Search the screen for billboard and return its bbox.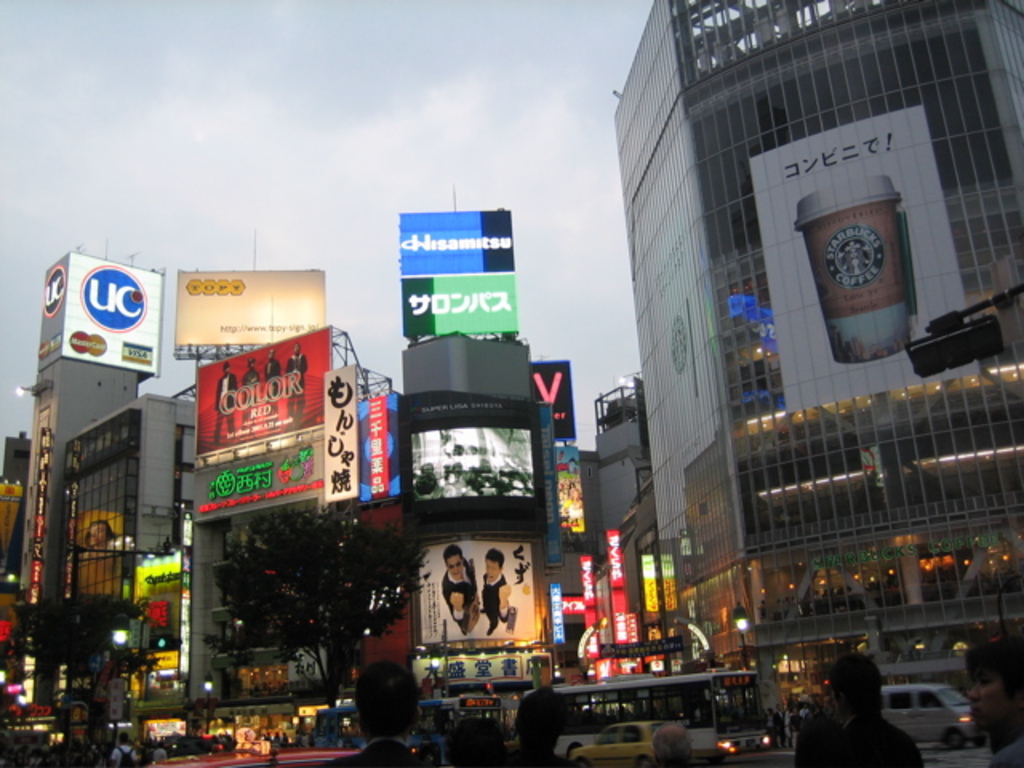
Found: bbox=(574, 549, 603, 634).
